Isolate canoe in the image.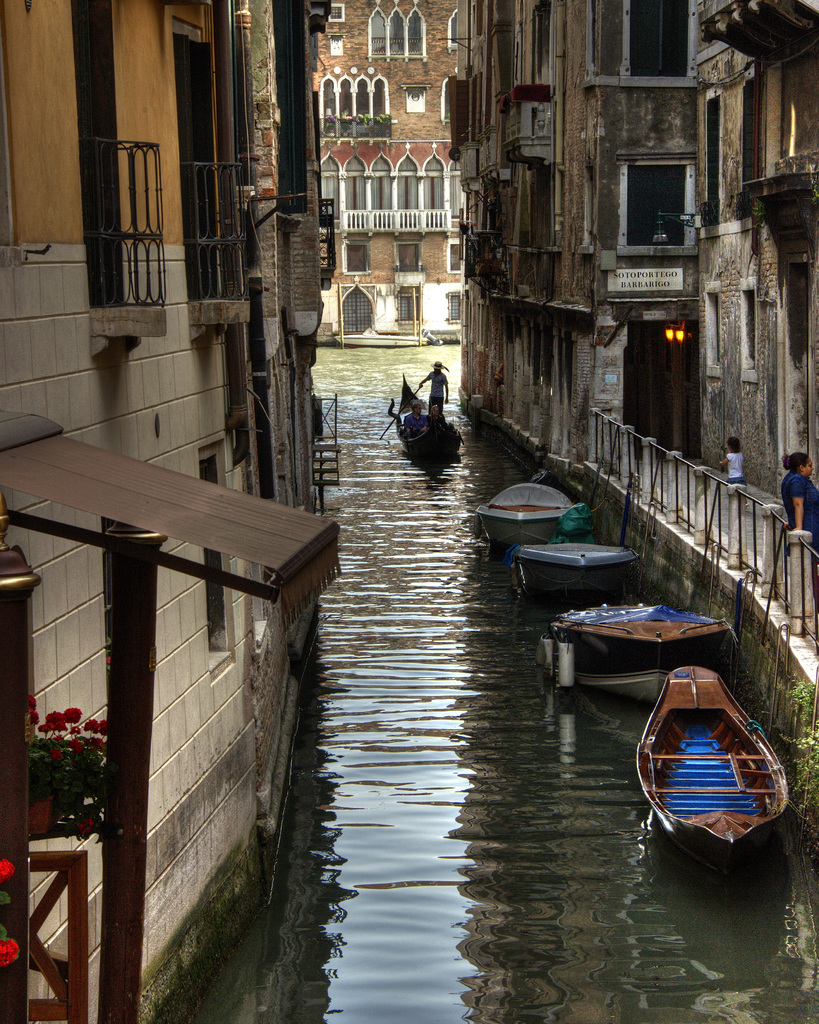
Isolated region: bbox(632, 652, 786, 876).
